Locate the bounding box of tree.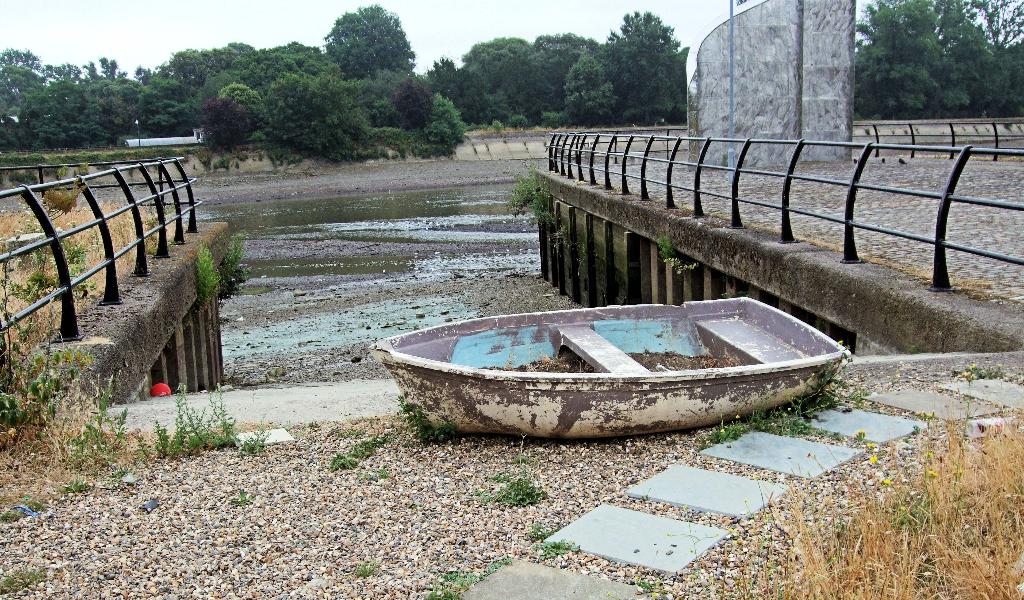
Bounding box: 0,69,43,148.
